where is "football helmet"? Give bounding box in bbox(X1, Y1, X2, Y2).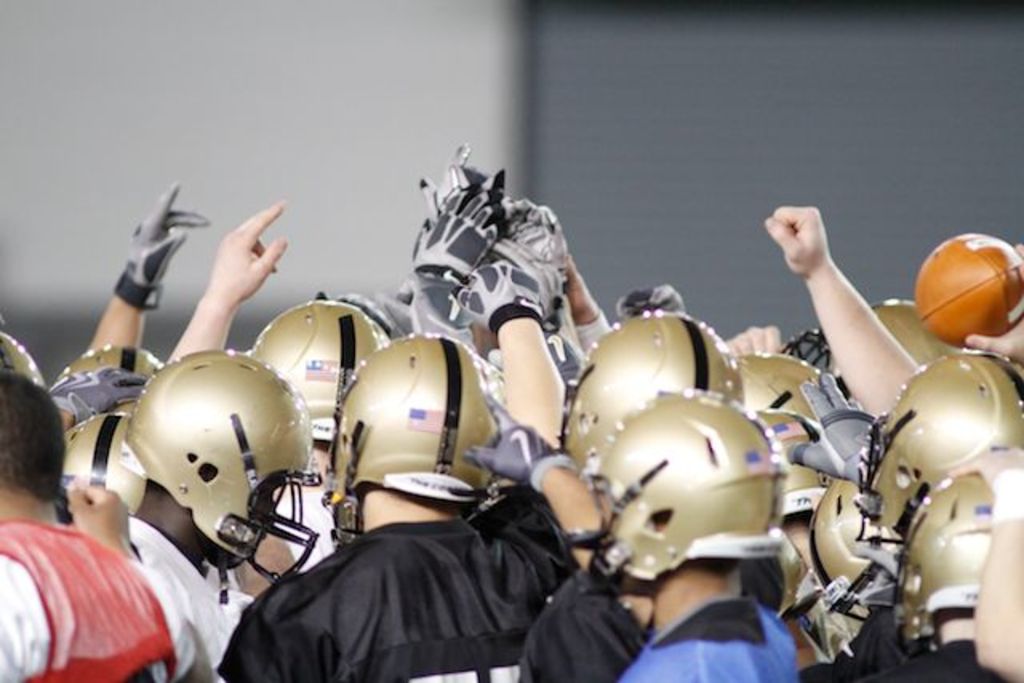
bbox(731, 352, 827, 419).
